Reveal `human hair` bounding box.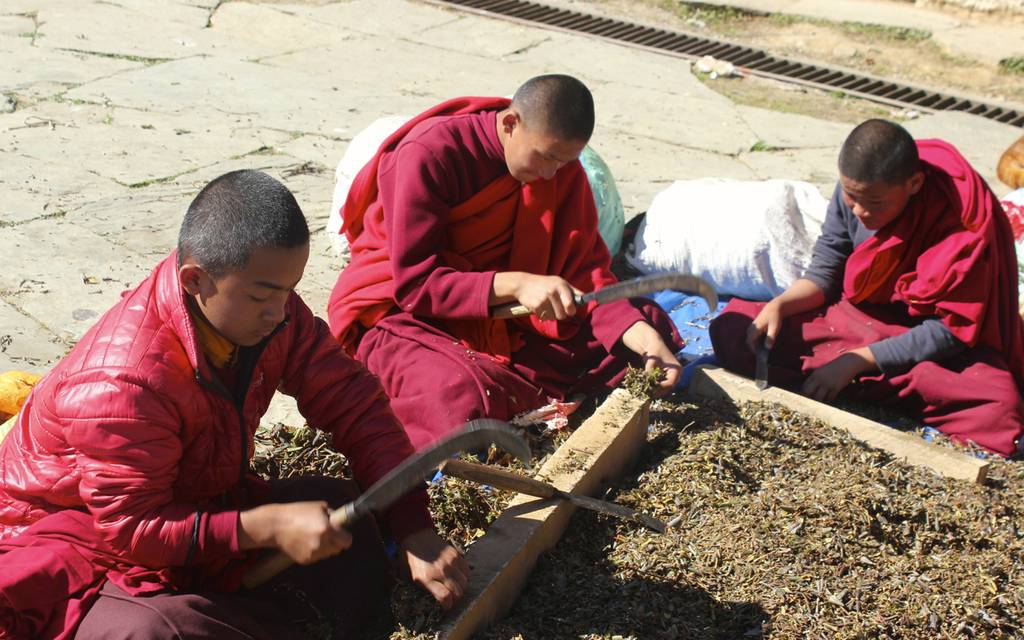
Revealed: 505 74 594 143.
